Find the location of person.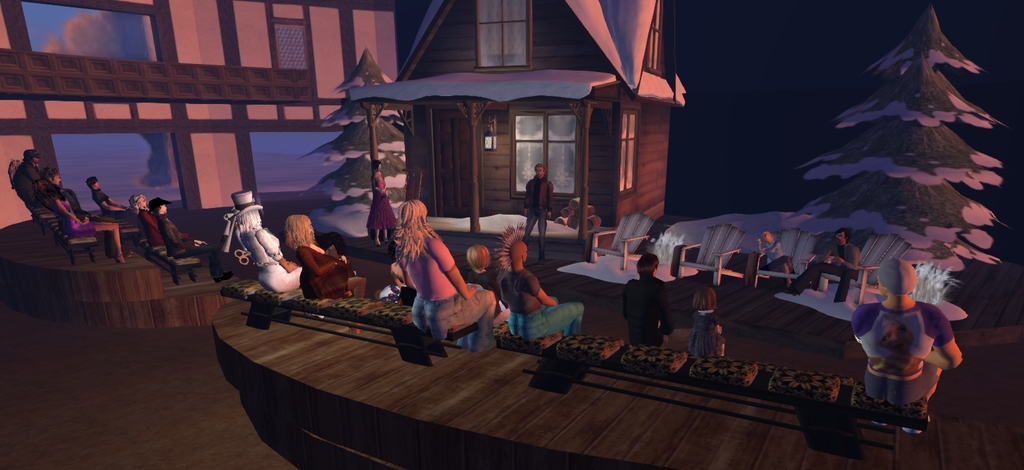
Location: 131,193,191,249.
